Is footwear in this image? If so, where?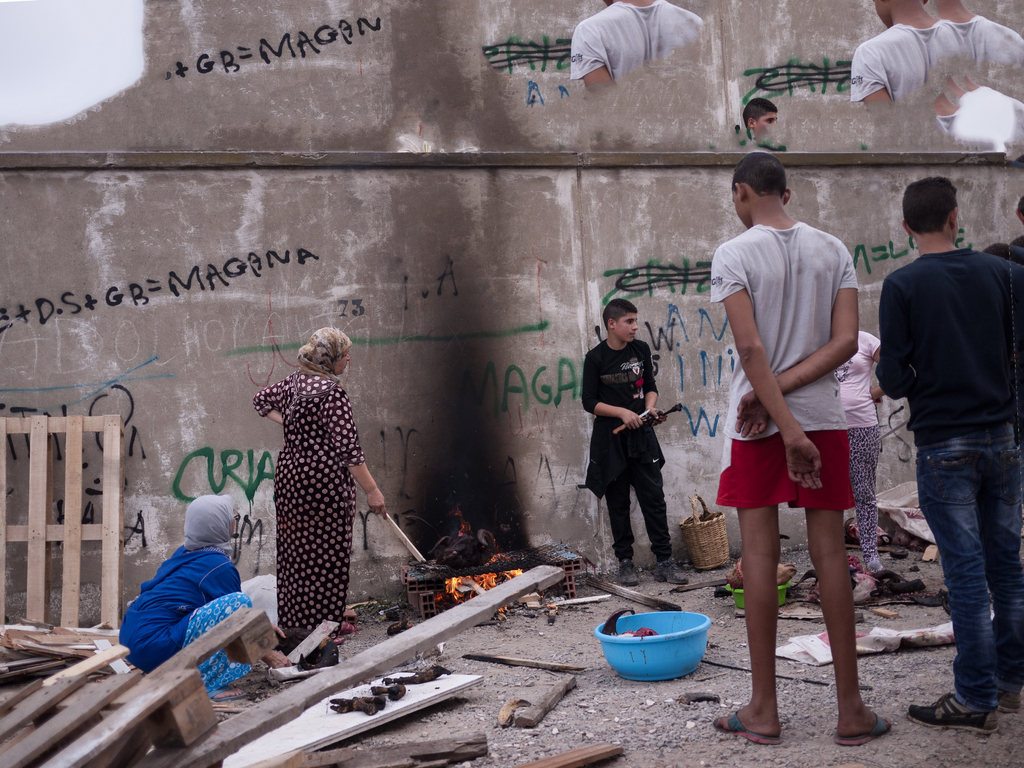
Yes, at detection(995, 694, 1023, 712).
